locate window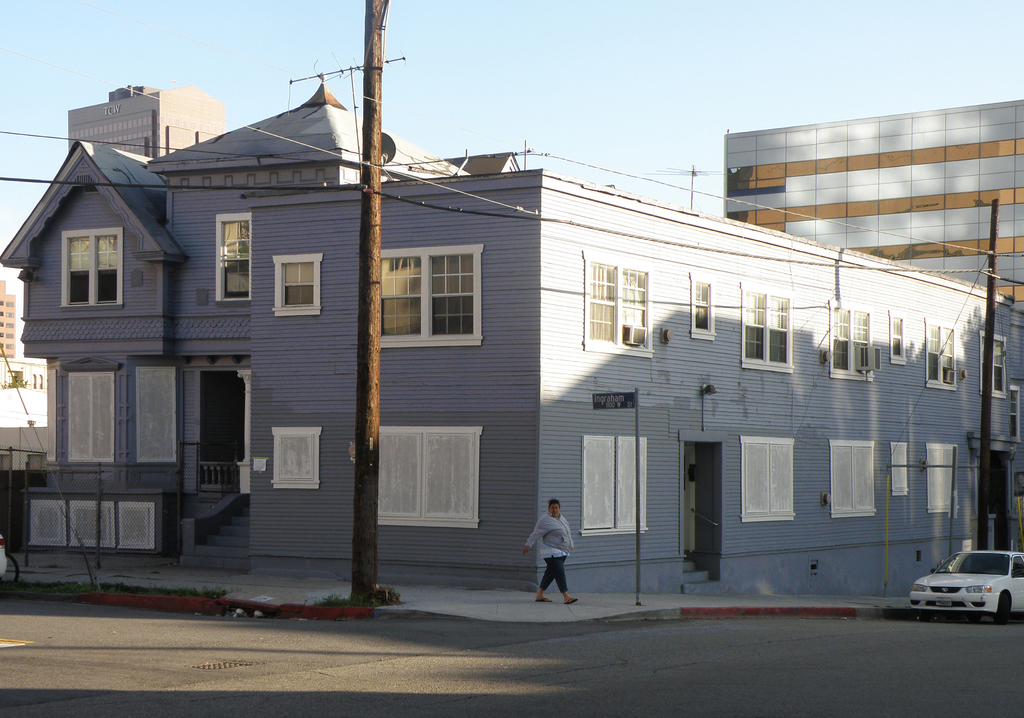
crop(584, 251, 651, 356)
